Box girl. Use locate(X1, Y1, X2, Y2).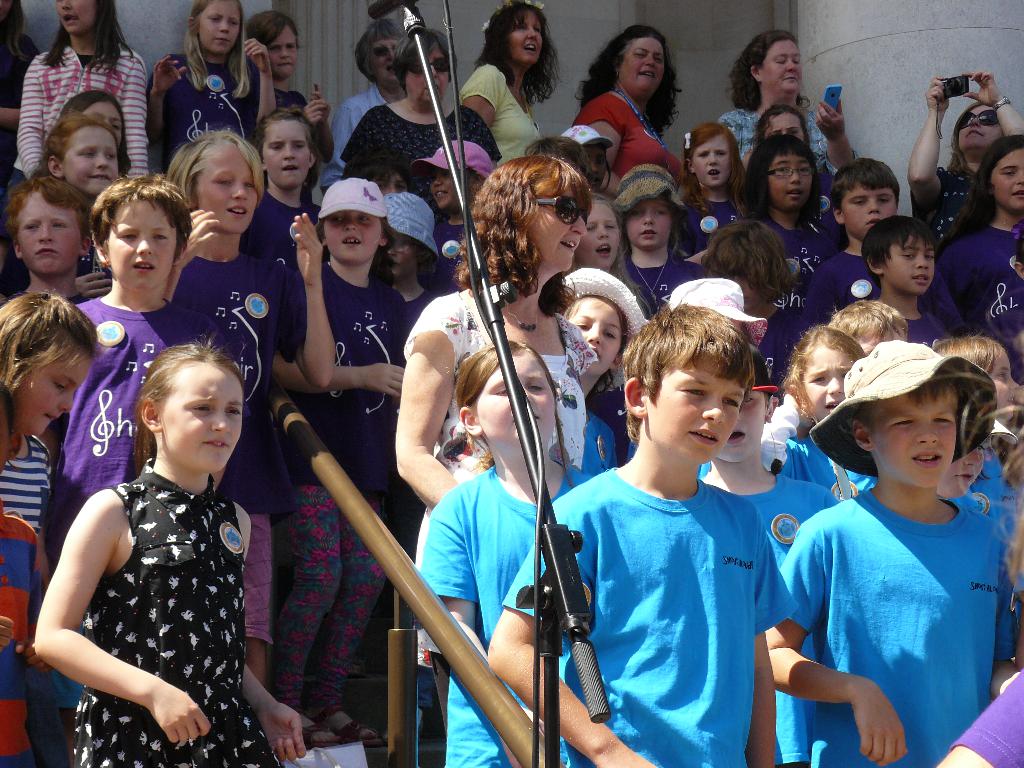
locate(38, 108, 124, 204).
